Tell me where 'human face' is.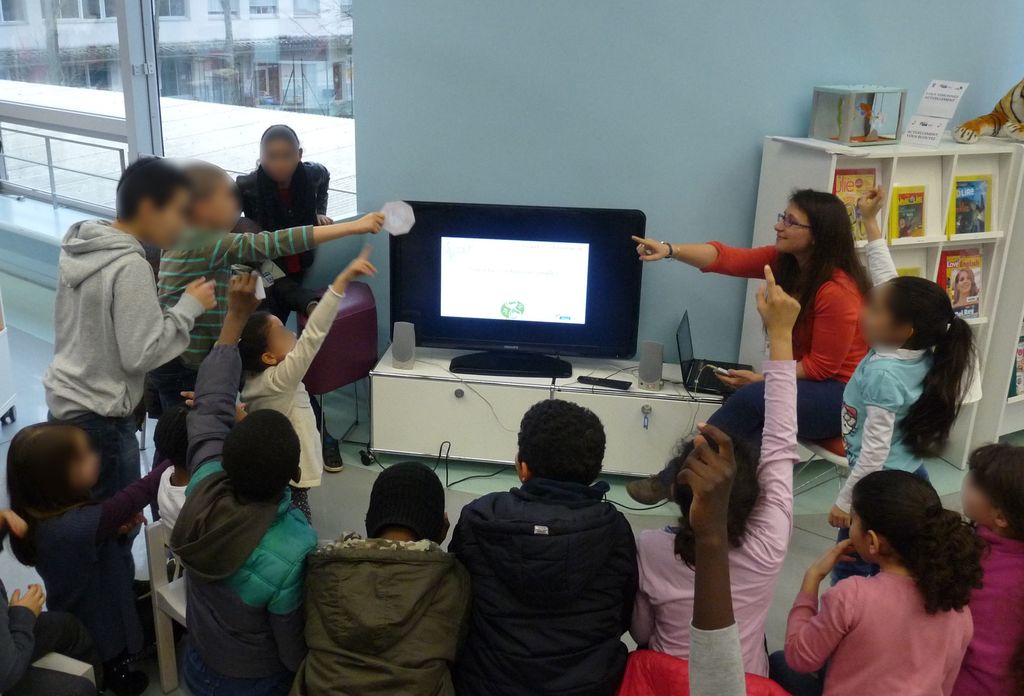
'human face' is at [x1=154, y1=194, x2=186, y2=248].
